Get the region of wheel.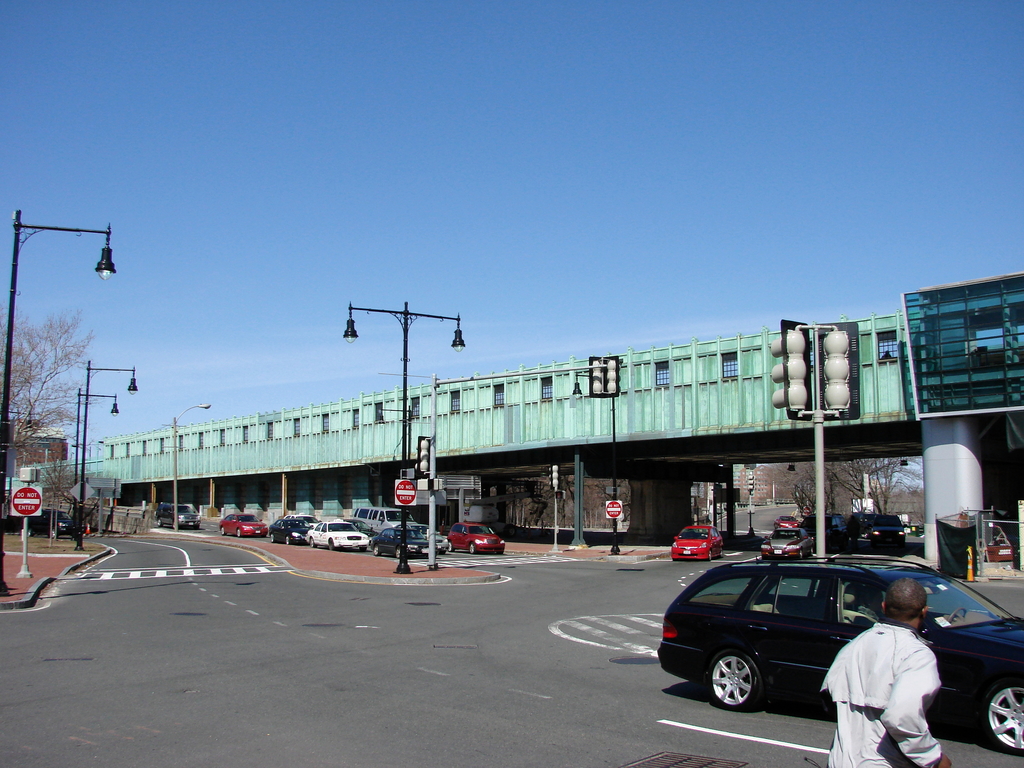
[465, 541, 475, 553].
